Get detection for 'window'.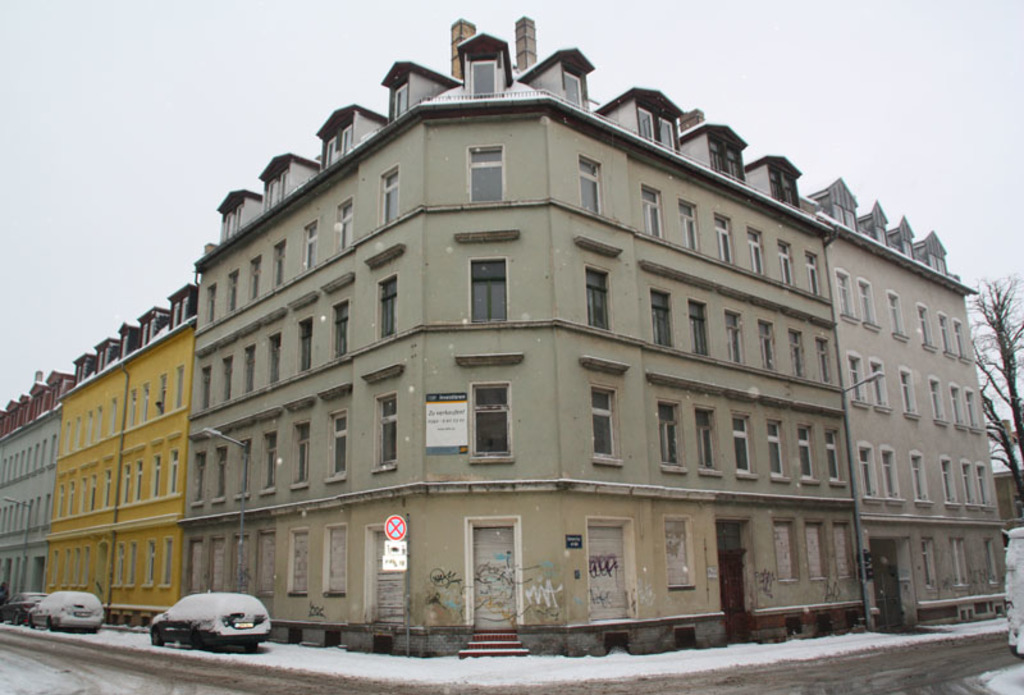
Detection: l=332, t=301, r=349, b=356.
